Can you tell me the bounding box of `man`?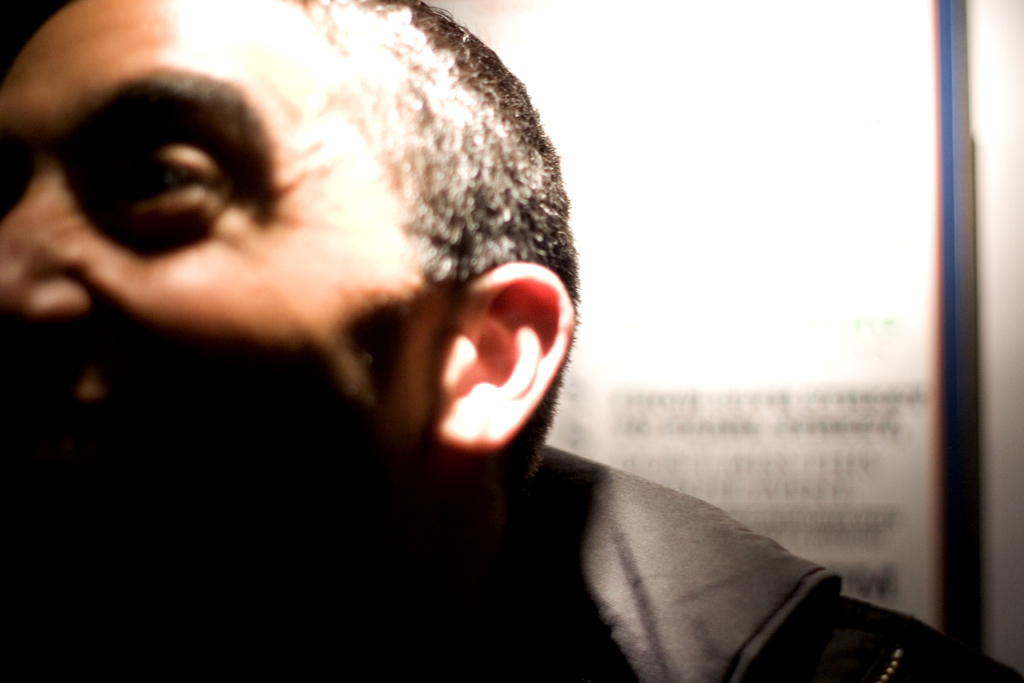
0, 0, 1023, 682.
